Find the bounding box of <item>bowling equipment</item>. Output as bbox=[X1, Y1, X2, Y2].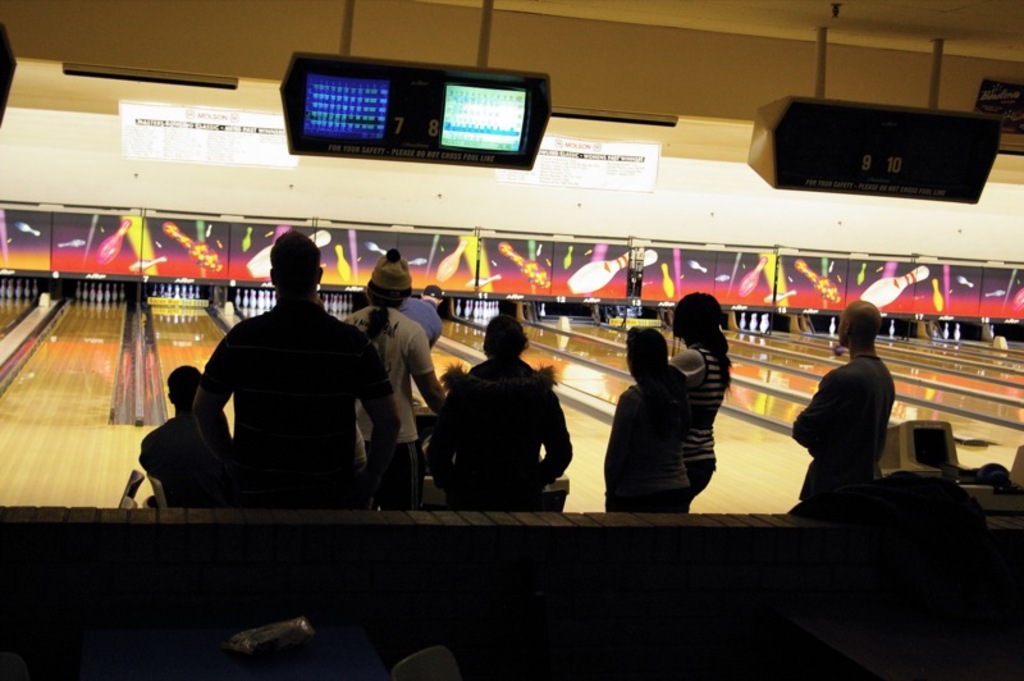
bbox=[712, 270, 731, 287].
